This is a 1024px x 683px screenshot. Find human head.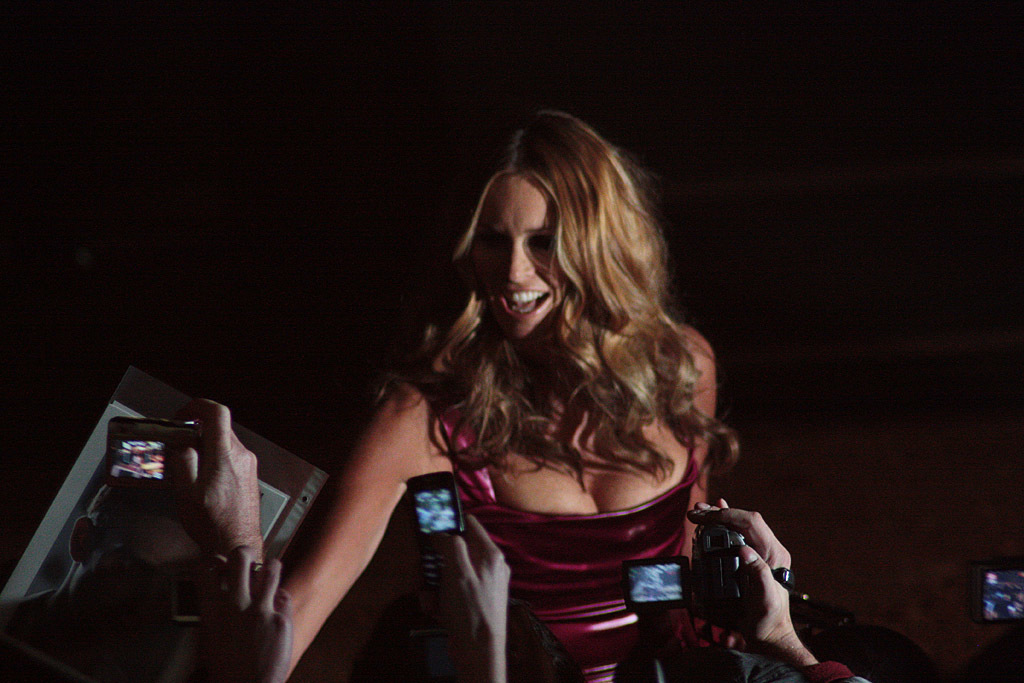
Bounding box: bbox=(70, 477, 226, 659).
